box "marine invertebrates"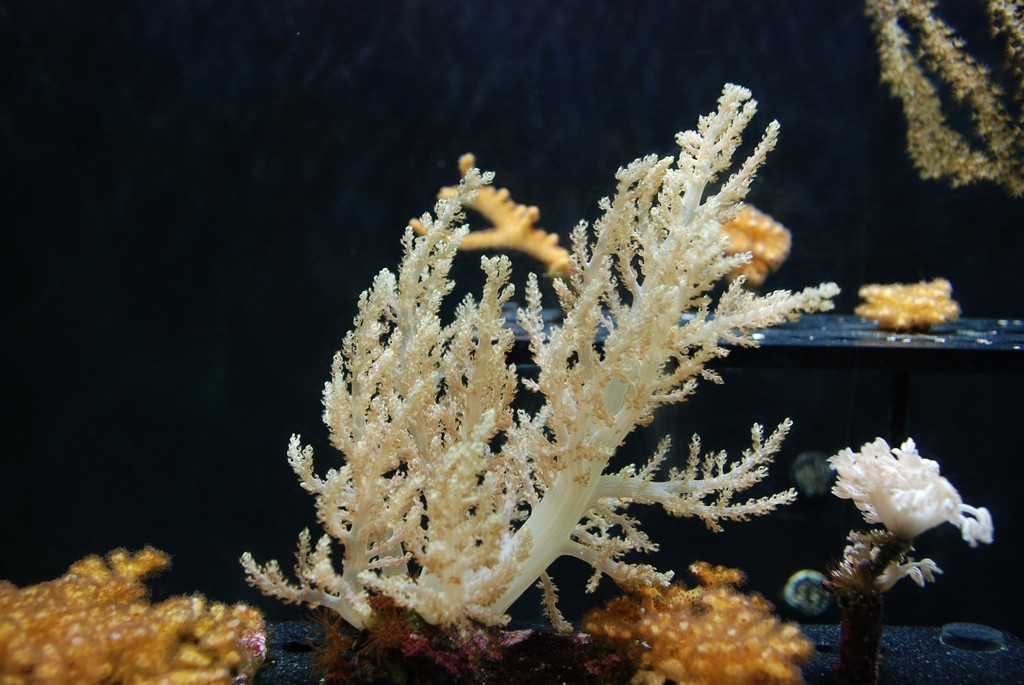
(694, 165, 829, 305)
